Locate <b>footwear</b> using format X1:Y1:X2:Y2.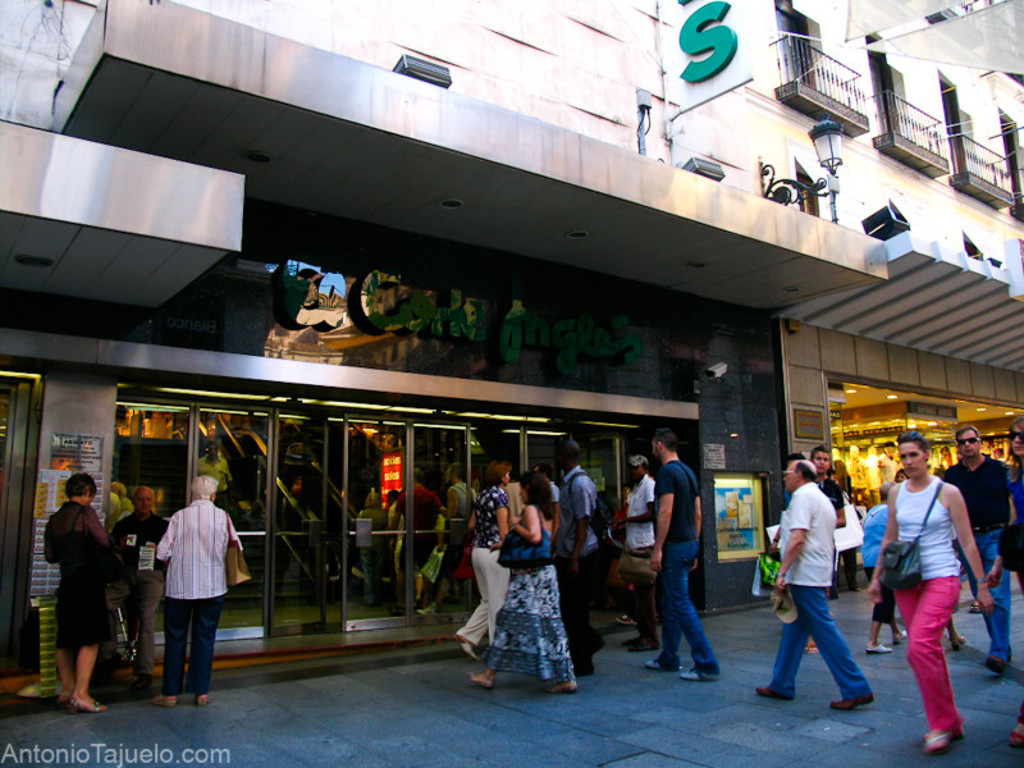
137:676:152:692.
